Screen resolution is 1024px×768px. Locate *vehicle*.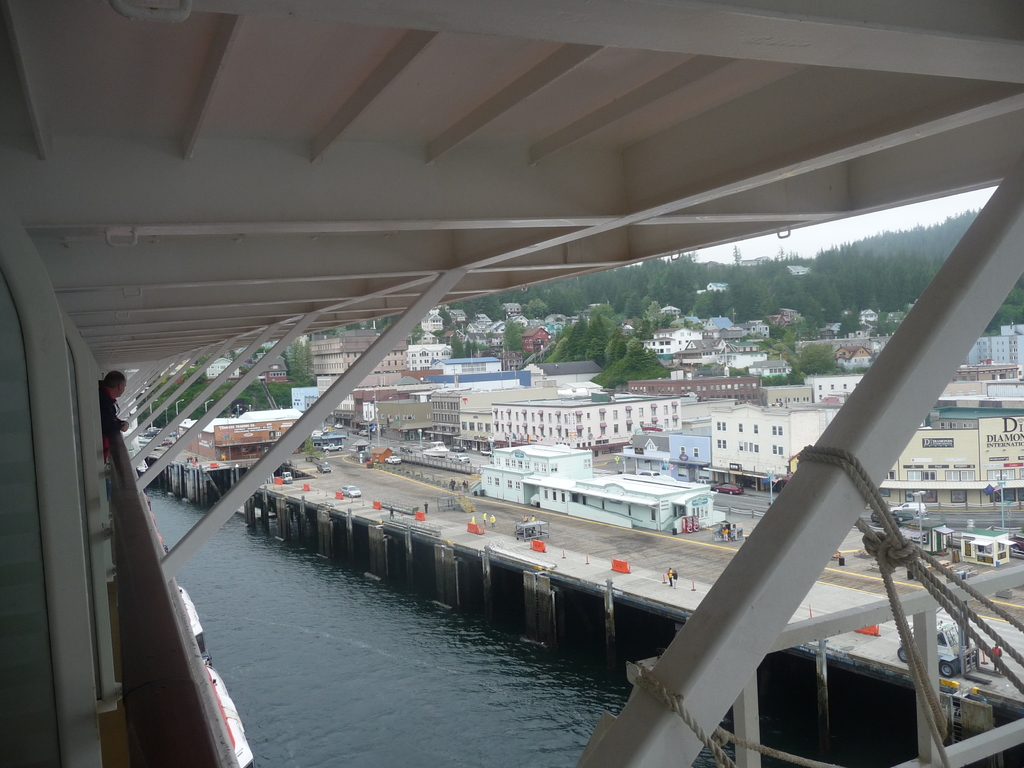
x1=479 y1=447 x2=492 y2=457.
